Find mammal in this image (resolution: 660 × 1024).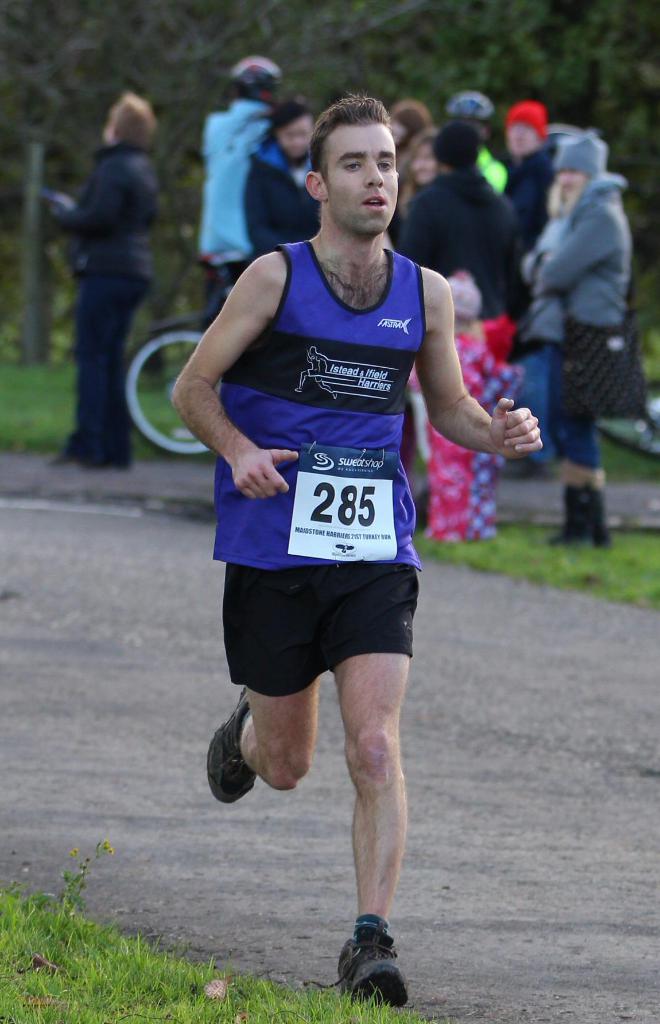
172 90 543 1007.
